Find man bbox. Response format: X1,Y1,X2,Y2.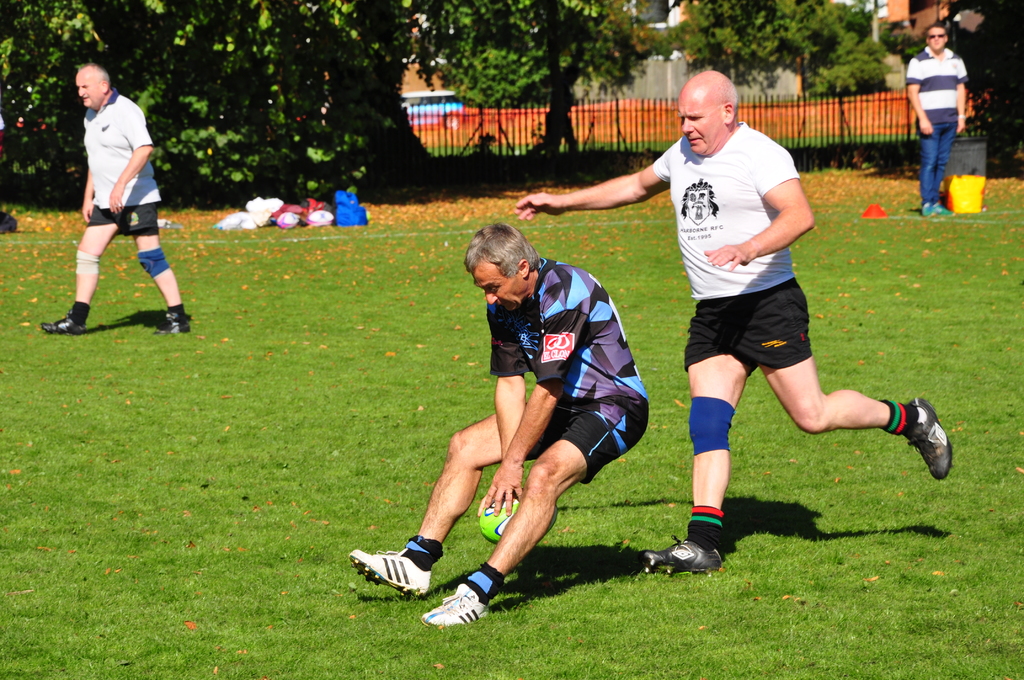
342,213,650,620.
